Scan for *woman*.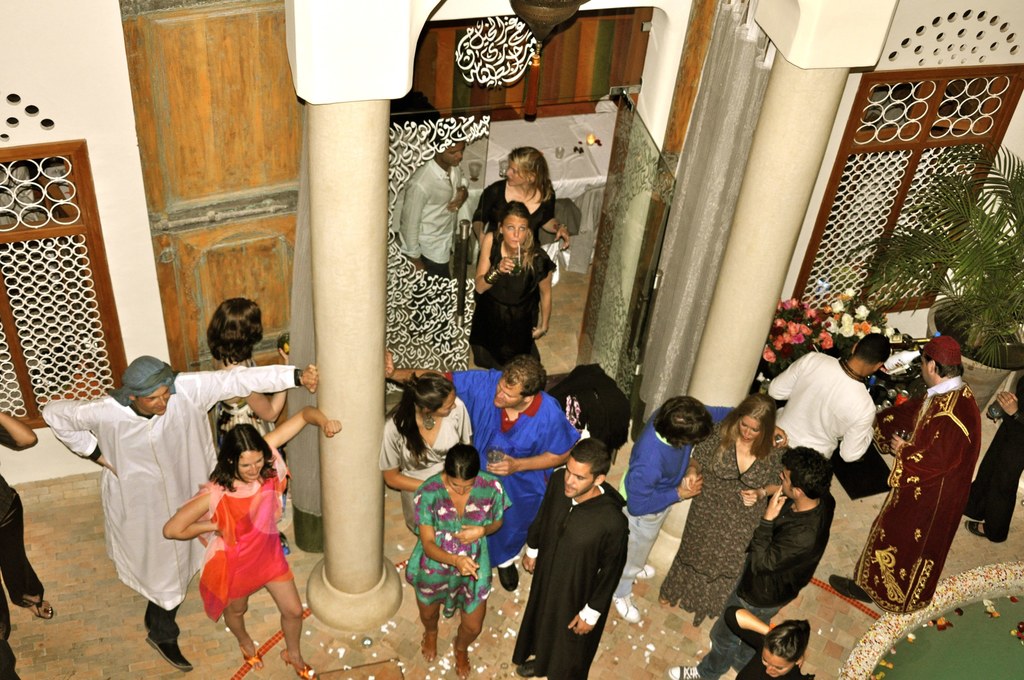
Scan result: 380/366/474/531.
